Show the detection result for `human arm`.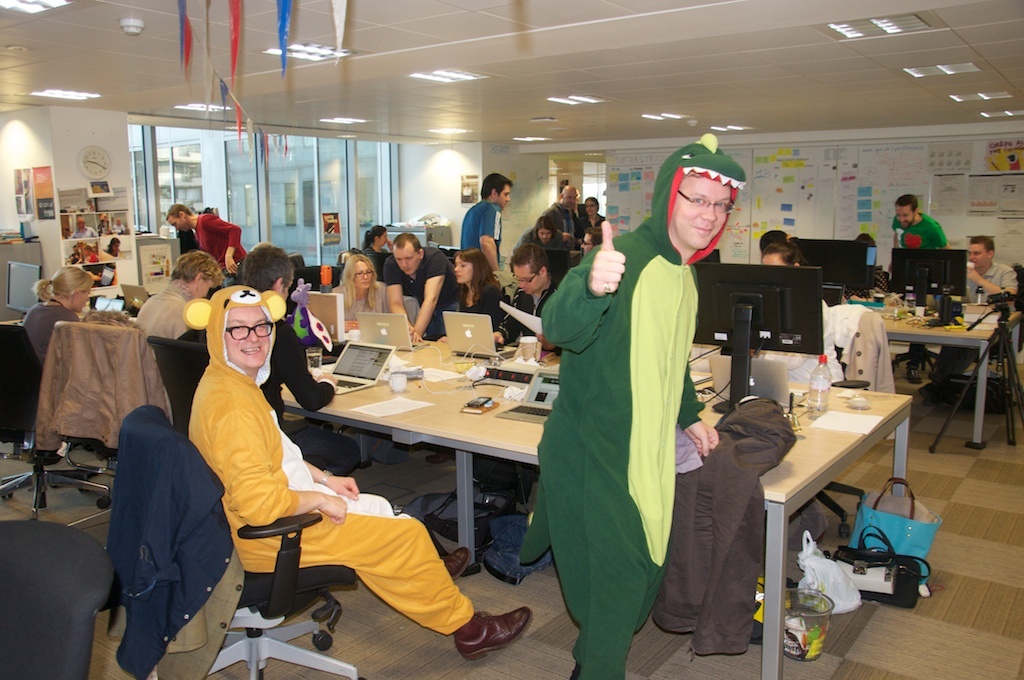
958,262,1023,295.
